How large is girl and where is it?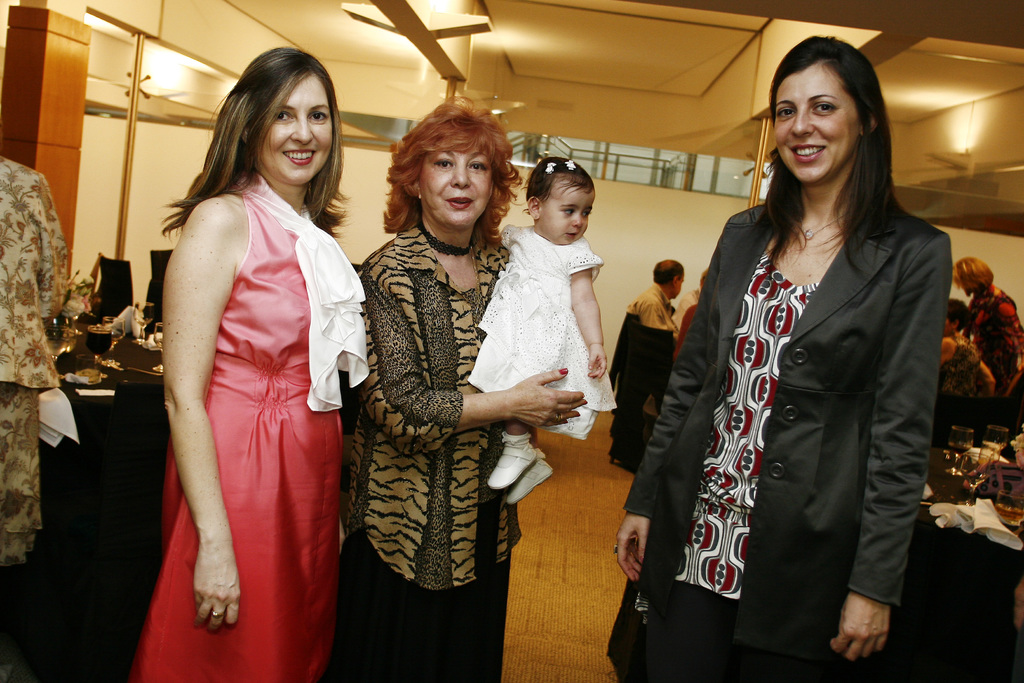
Bounding box: l=467, t=157, r=616, b=505.
